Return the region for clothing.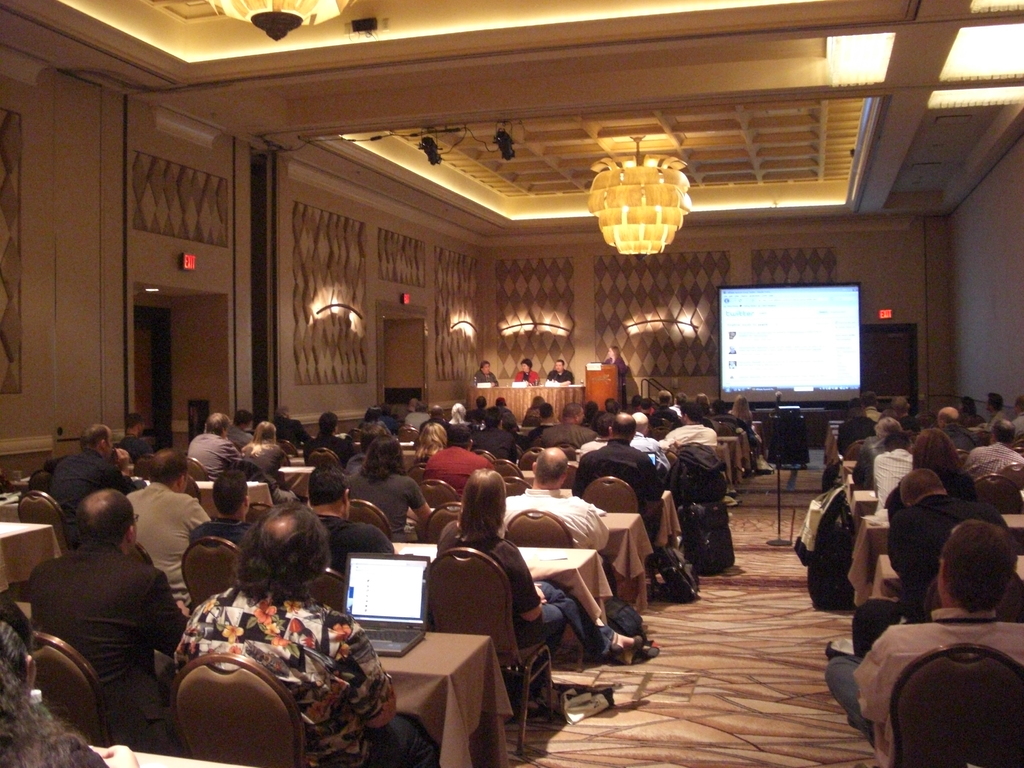
select_region(232, 432, 288, 486).
